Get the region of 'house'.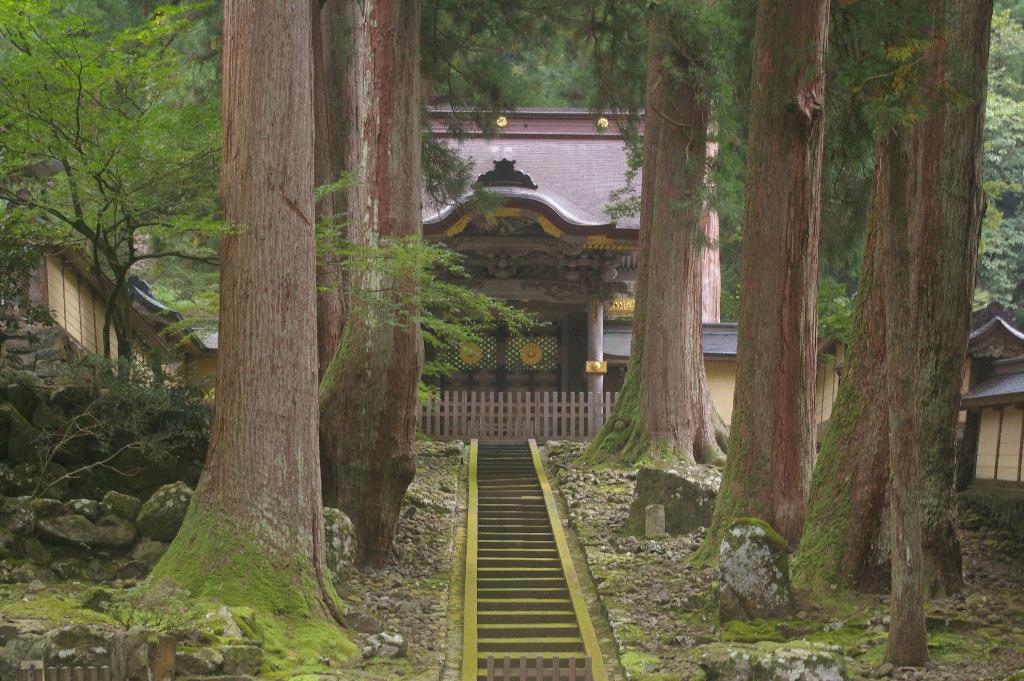
0:187:220:349.
